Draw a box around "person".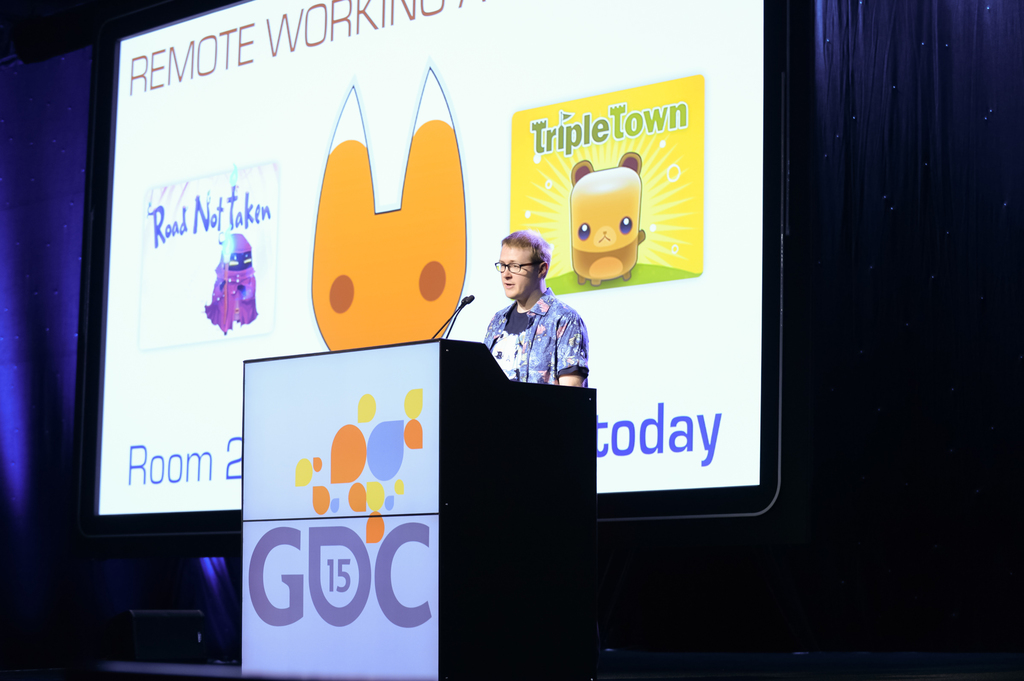
box(483, 224, 595, 413).
